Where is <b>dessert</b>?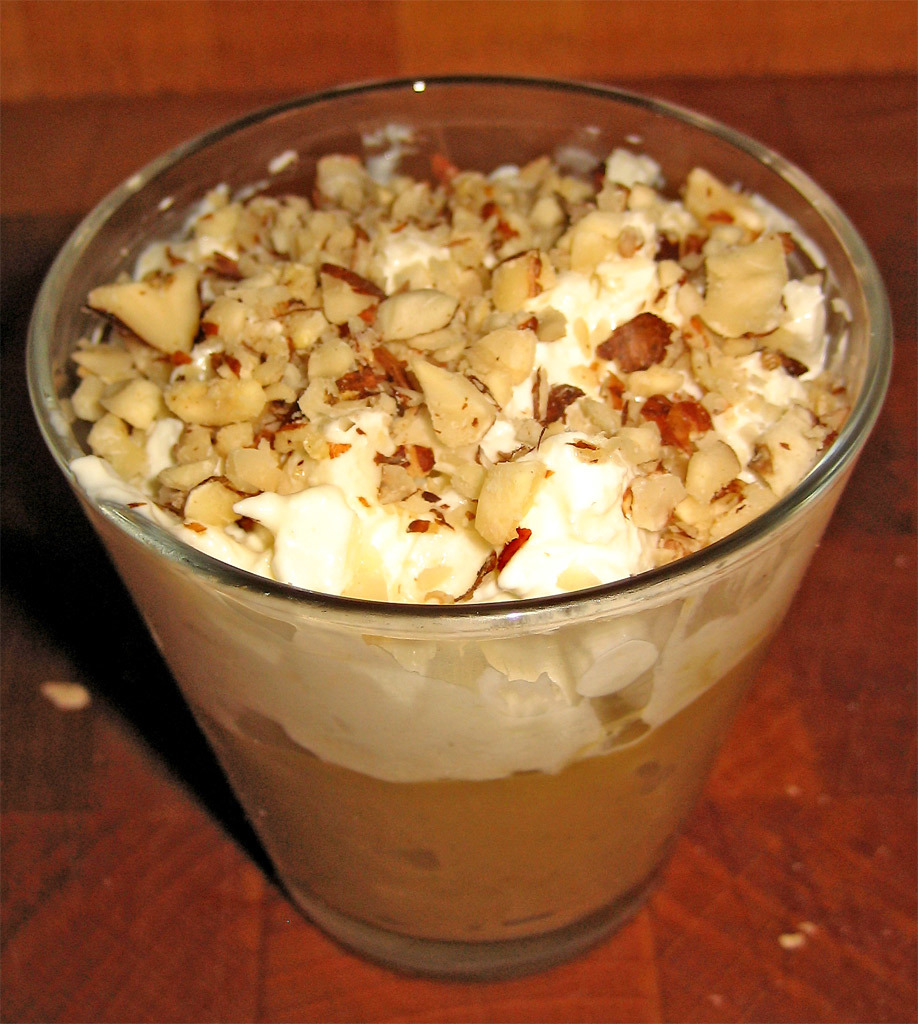
[x1=15, y1=116, x2=906, y2=976].
